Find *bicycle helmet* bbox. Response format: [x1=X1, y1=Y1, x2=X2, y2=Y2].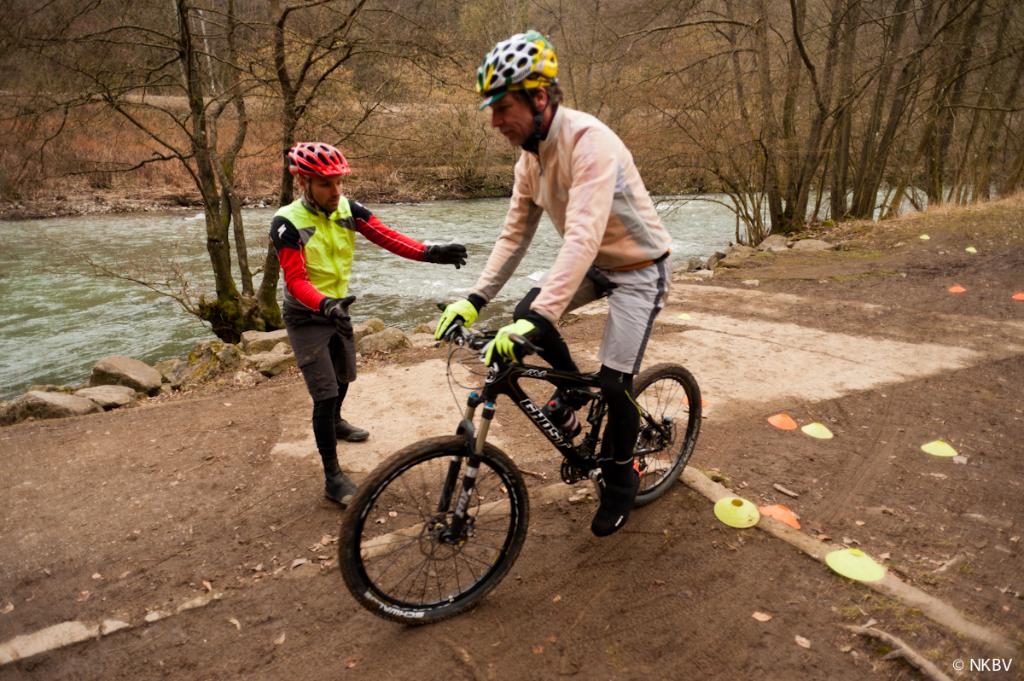
[x1=287, y1=143, x2=352, y2=215].
